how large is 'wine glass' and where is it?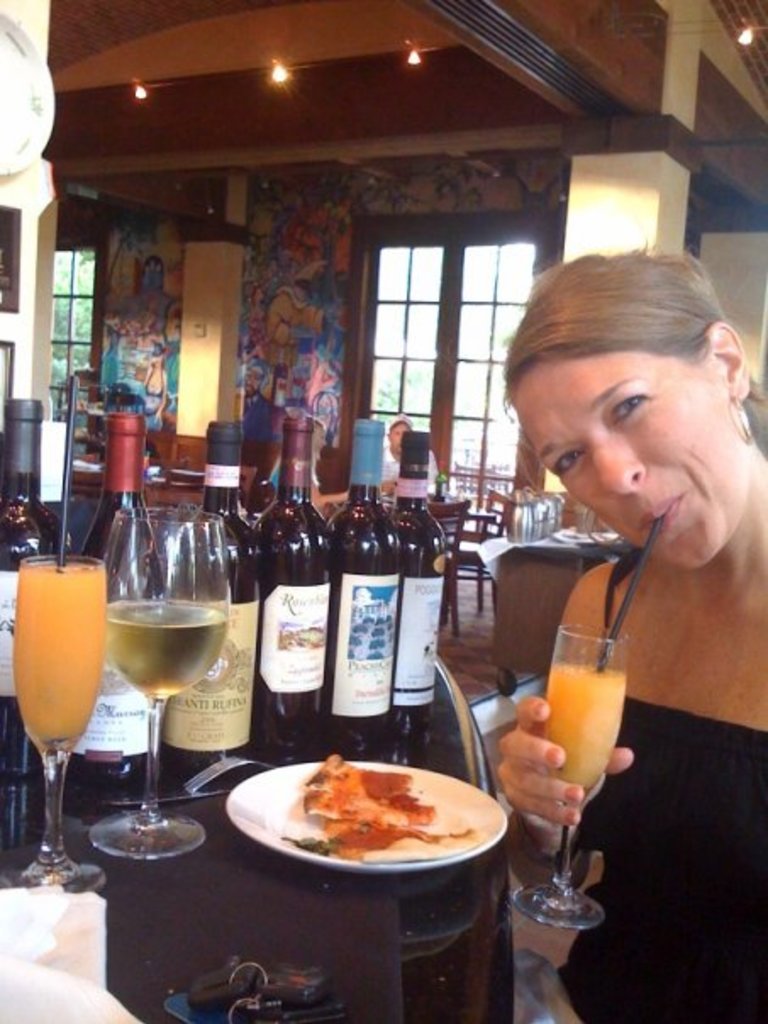
Bounding box: [519, 621, 627, 938].
